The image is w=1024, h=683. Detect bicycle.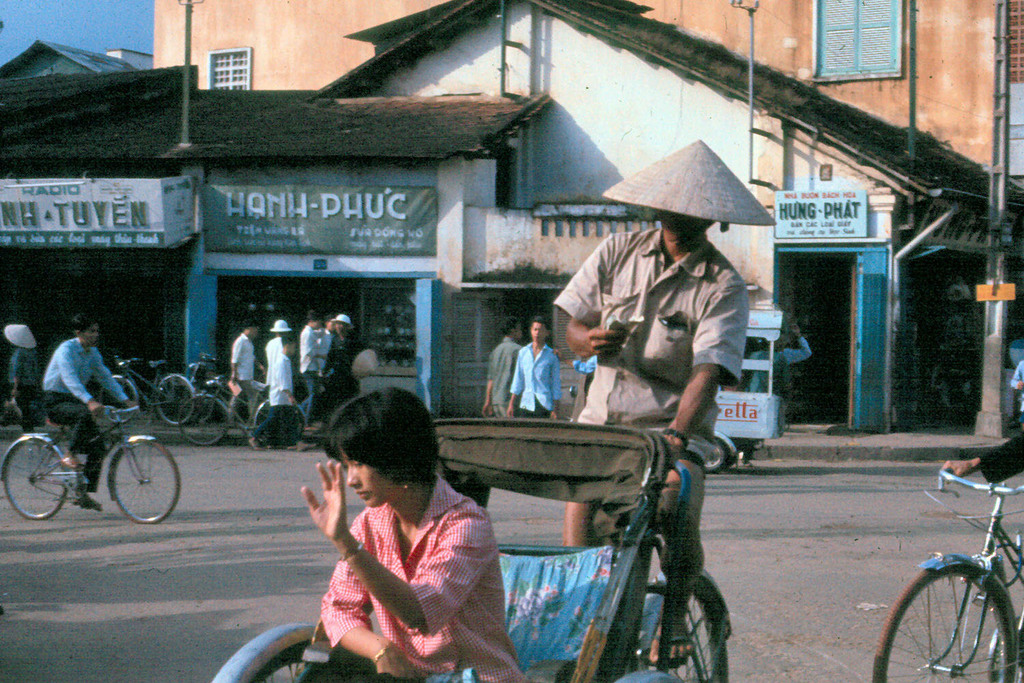
Detection: 0/406/180/525.
